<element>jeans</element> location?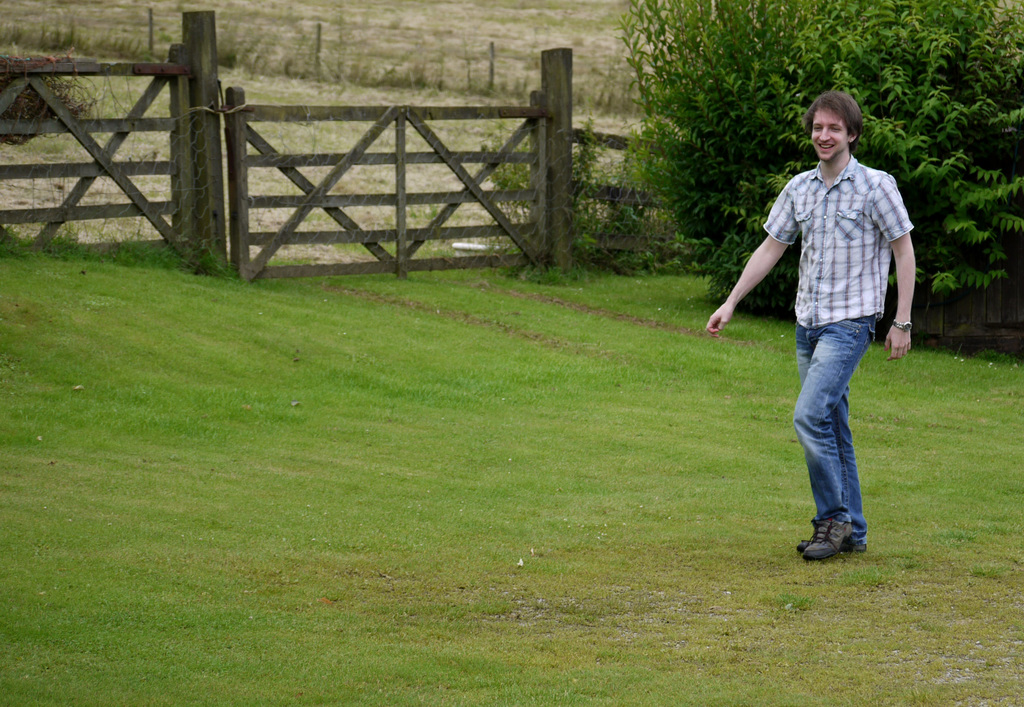
<box>794,314,887,568</box>
